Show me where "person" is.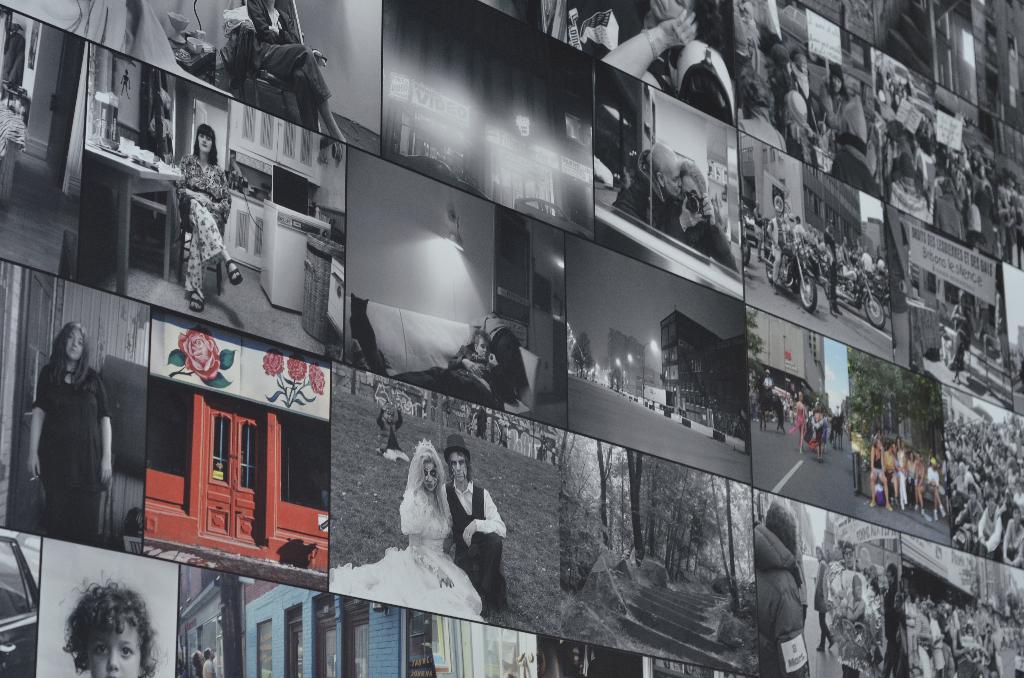
"person" is at 58, 573, 160, 677.
